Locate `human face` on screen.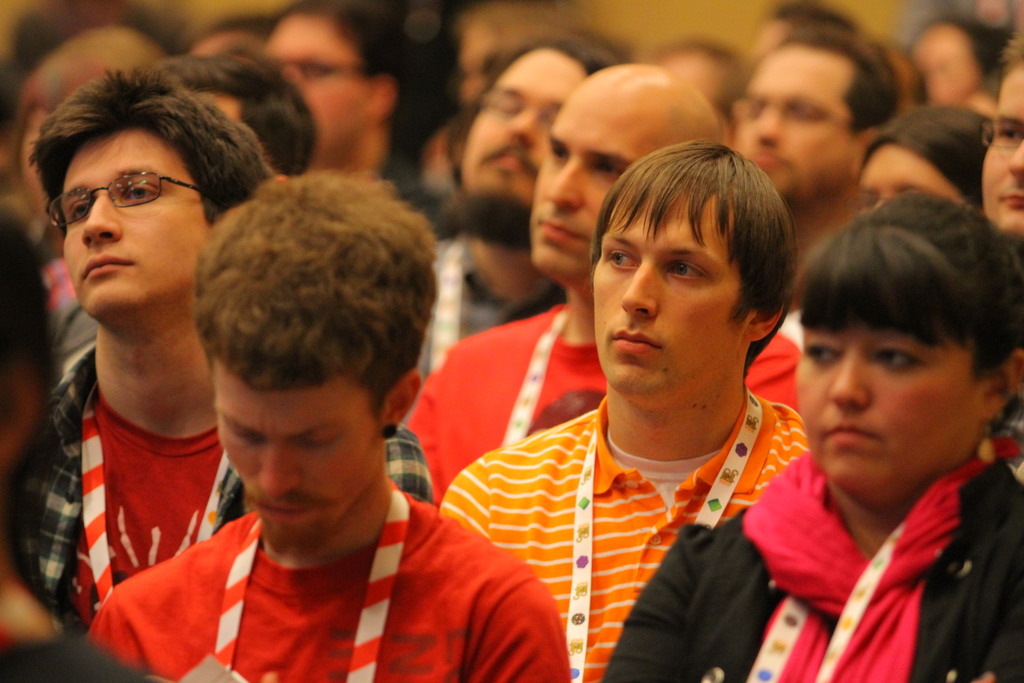
On screen at [left=54, top=124, right=207, bottom=322].
